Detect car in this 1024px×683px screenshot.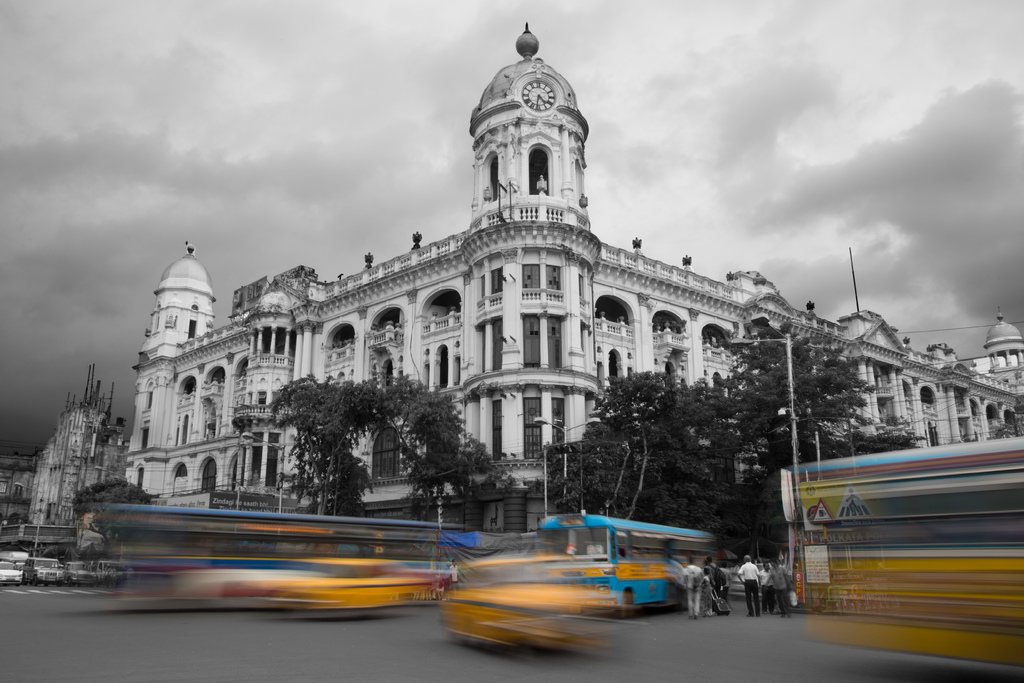
Detection: bbox(67, 561, 97, 587).
